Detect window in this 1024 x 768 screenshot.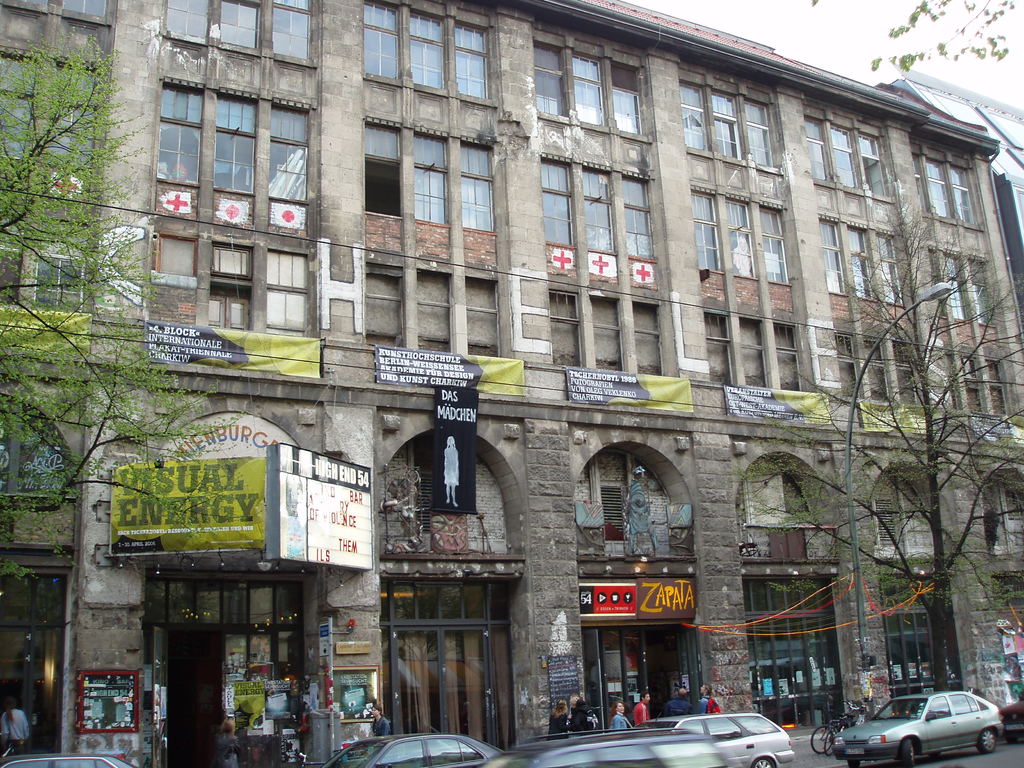
Detection: bbox(845, 223, 873, 301).
